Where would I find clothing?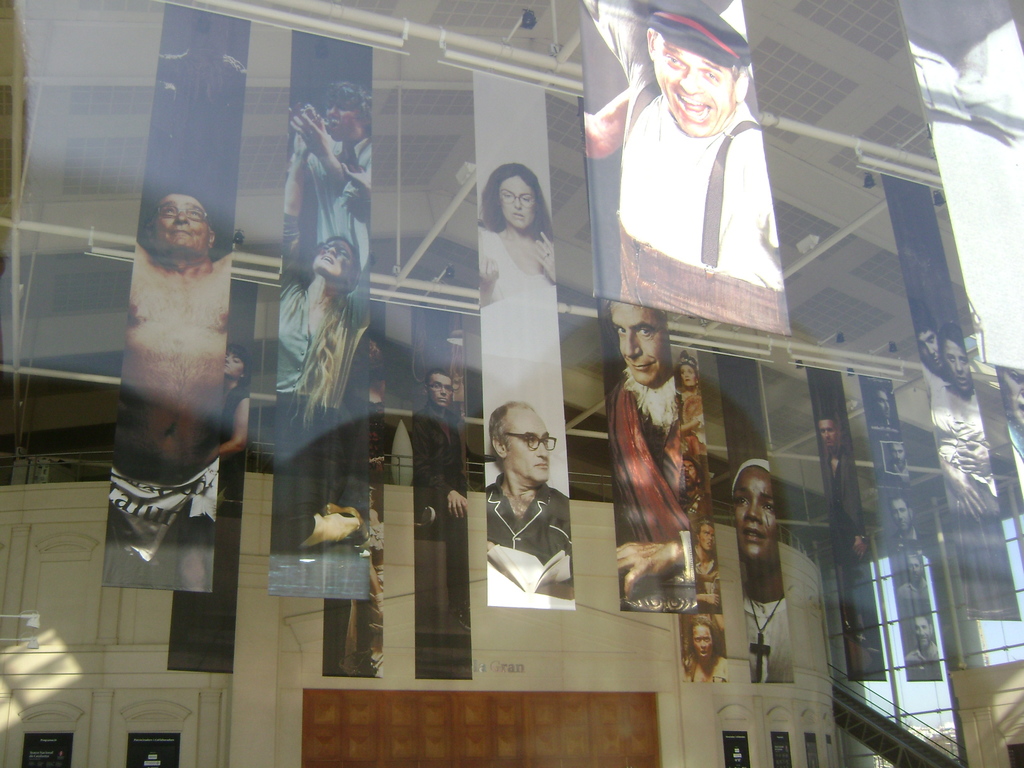
At x1=476, y1=226, x2=571, y2=497.
